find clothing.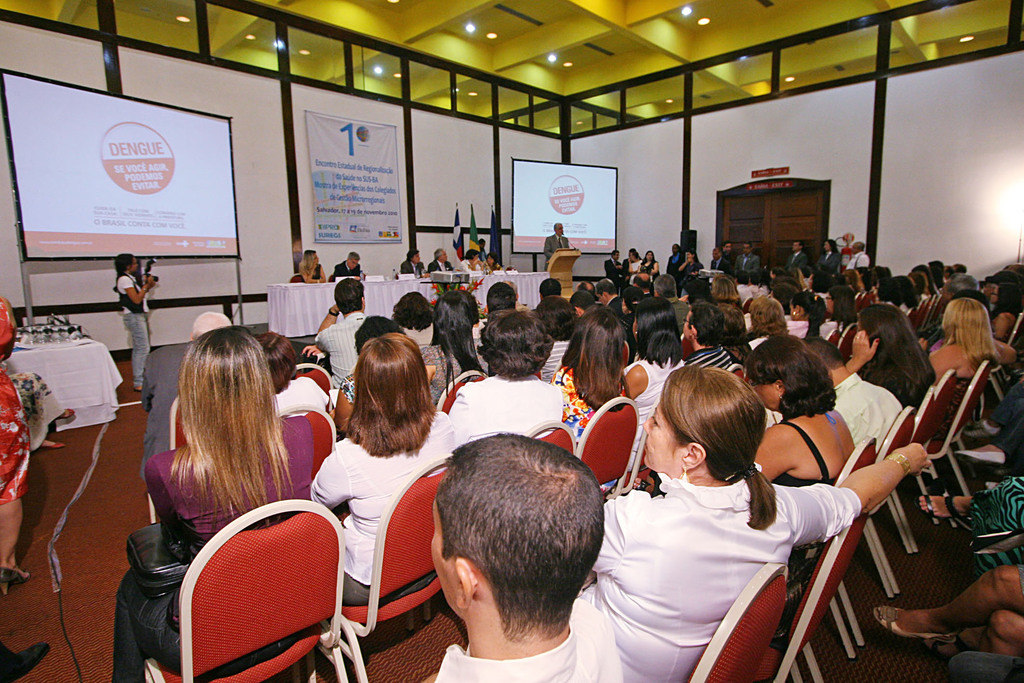
select_region(265, 373, 330, 415).
